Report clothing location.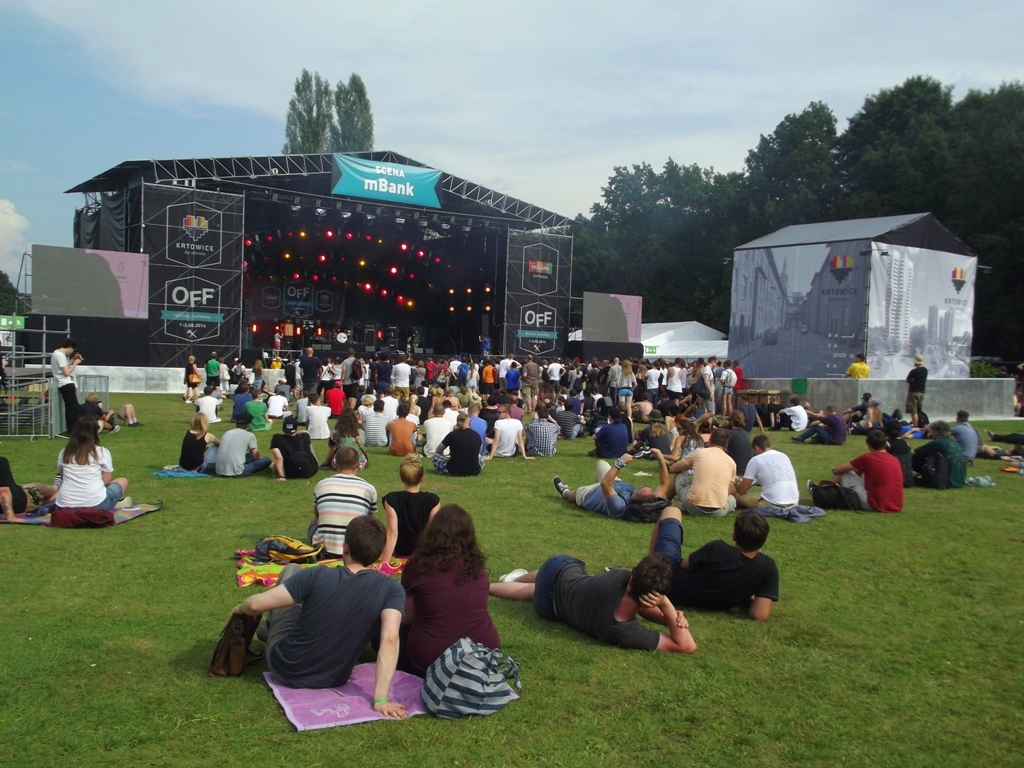
Report: <bbox>572, 467, 647, 527</bbox>.
